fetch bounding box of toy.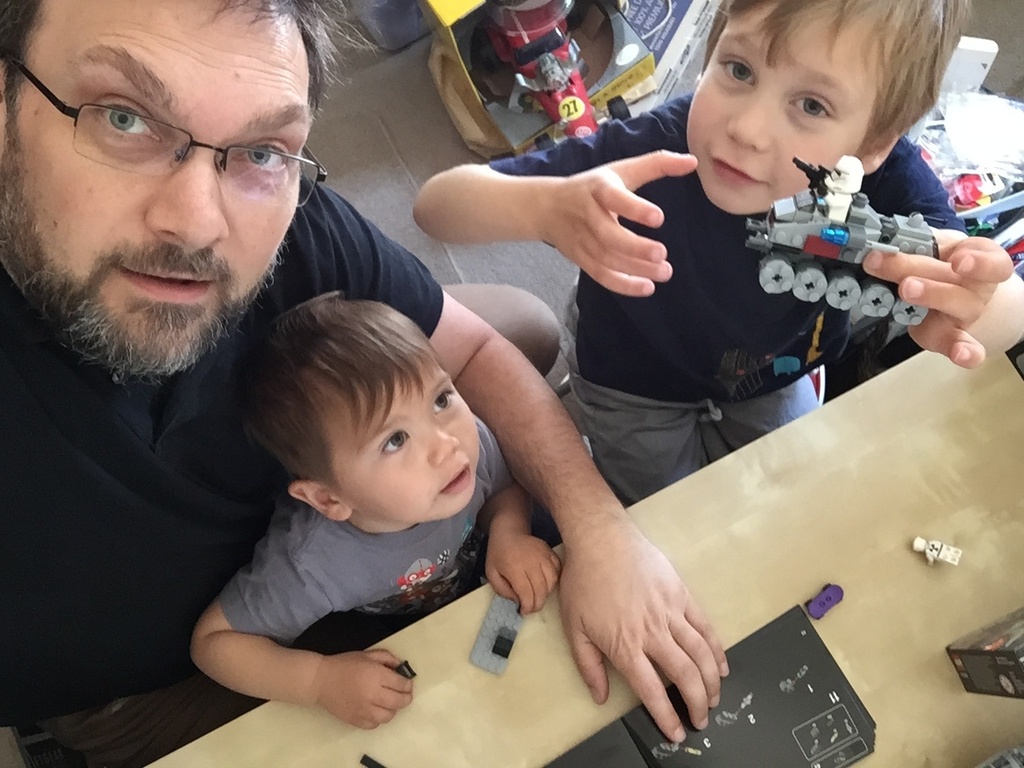
Bbox: 738:154:942:327.
